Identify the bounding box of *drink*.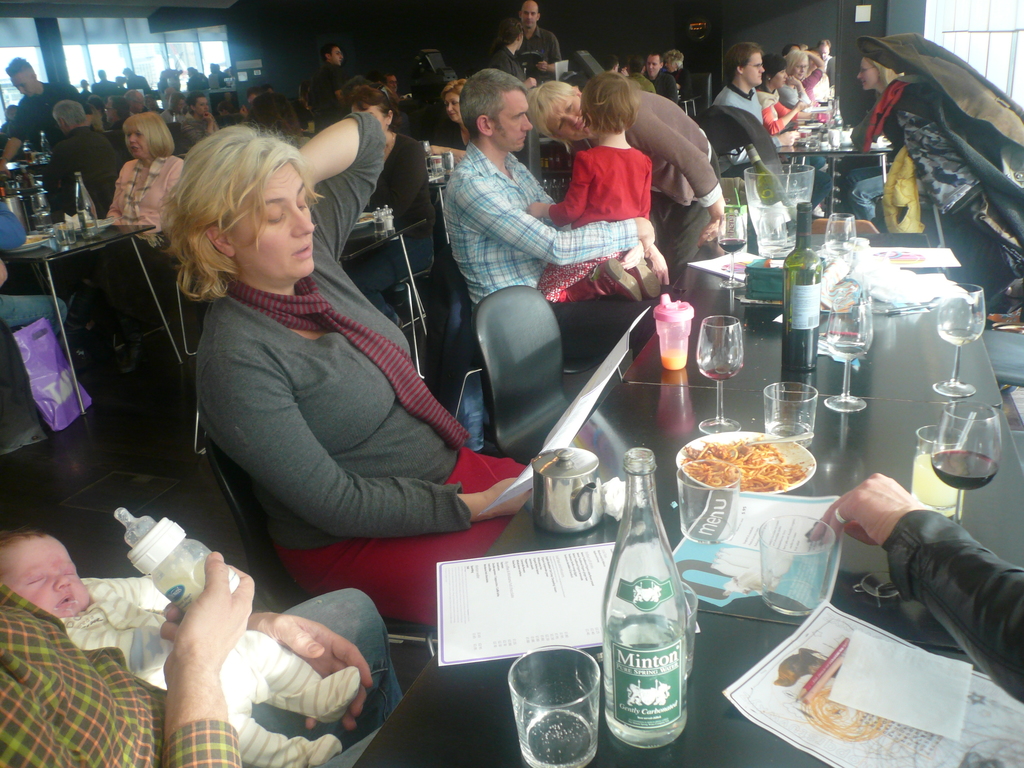
crop(707, 366, 733, 380).
